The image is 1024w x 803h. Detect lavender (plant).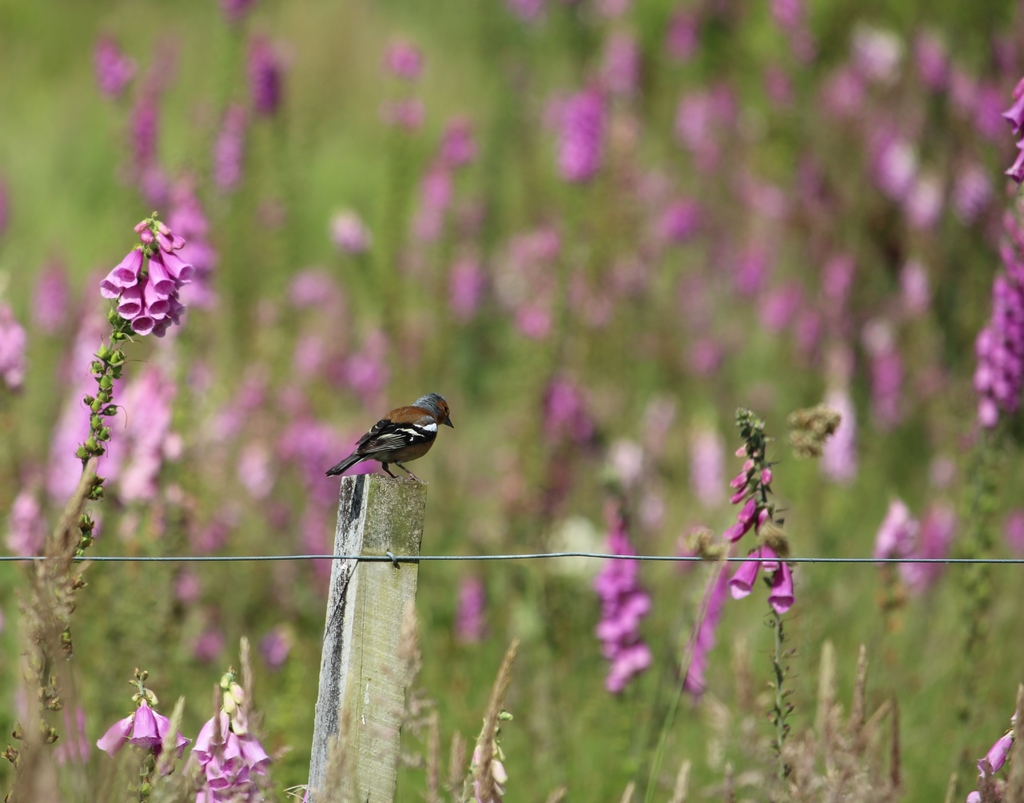
Detection: bbox(824, 67, 858, 129).
